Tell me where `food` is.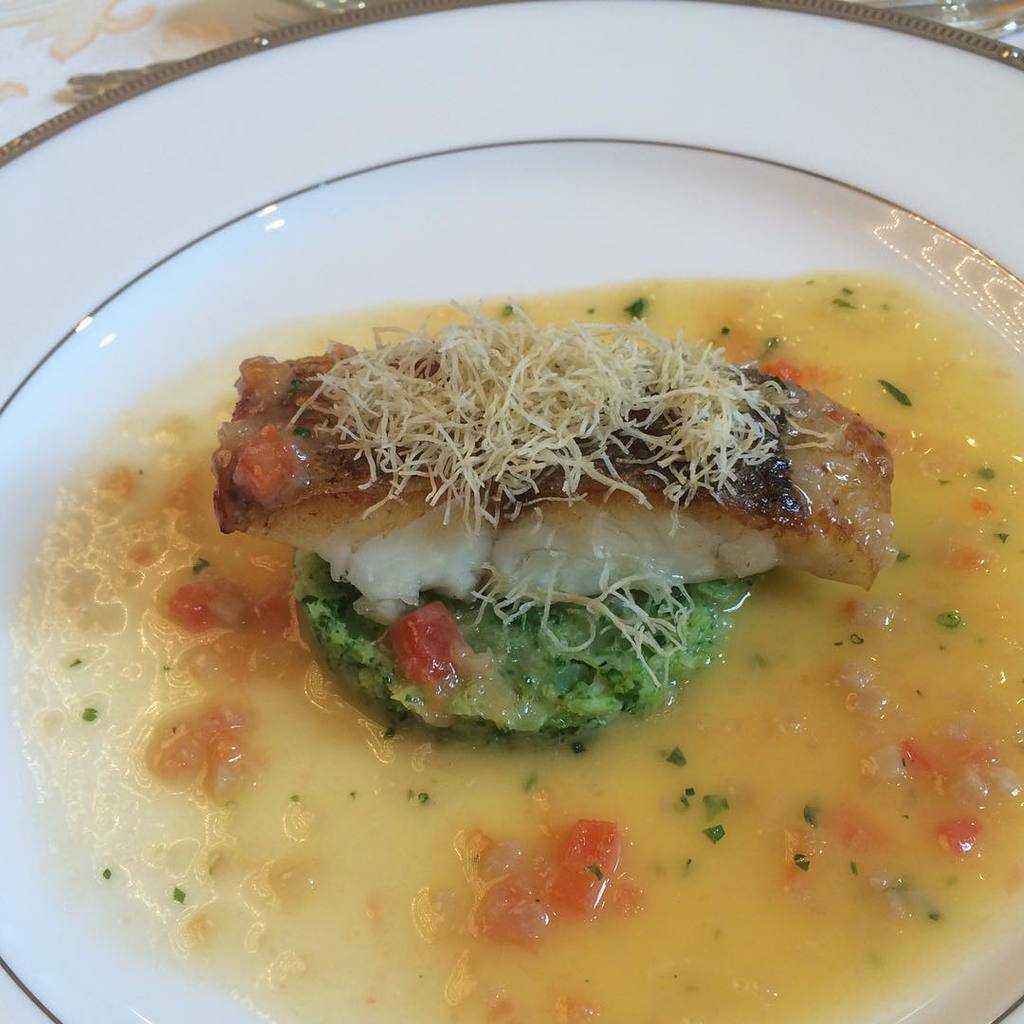
`food` is at (175,311,925,741).
